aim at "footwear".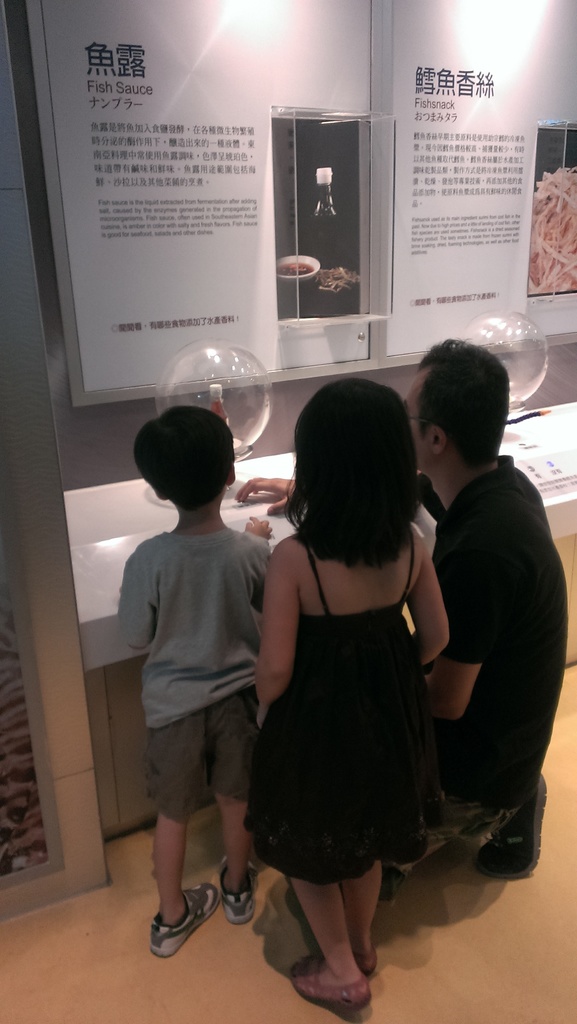
Aimed at BBox(144, 875, 202, 956).
